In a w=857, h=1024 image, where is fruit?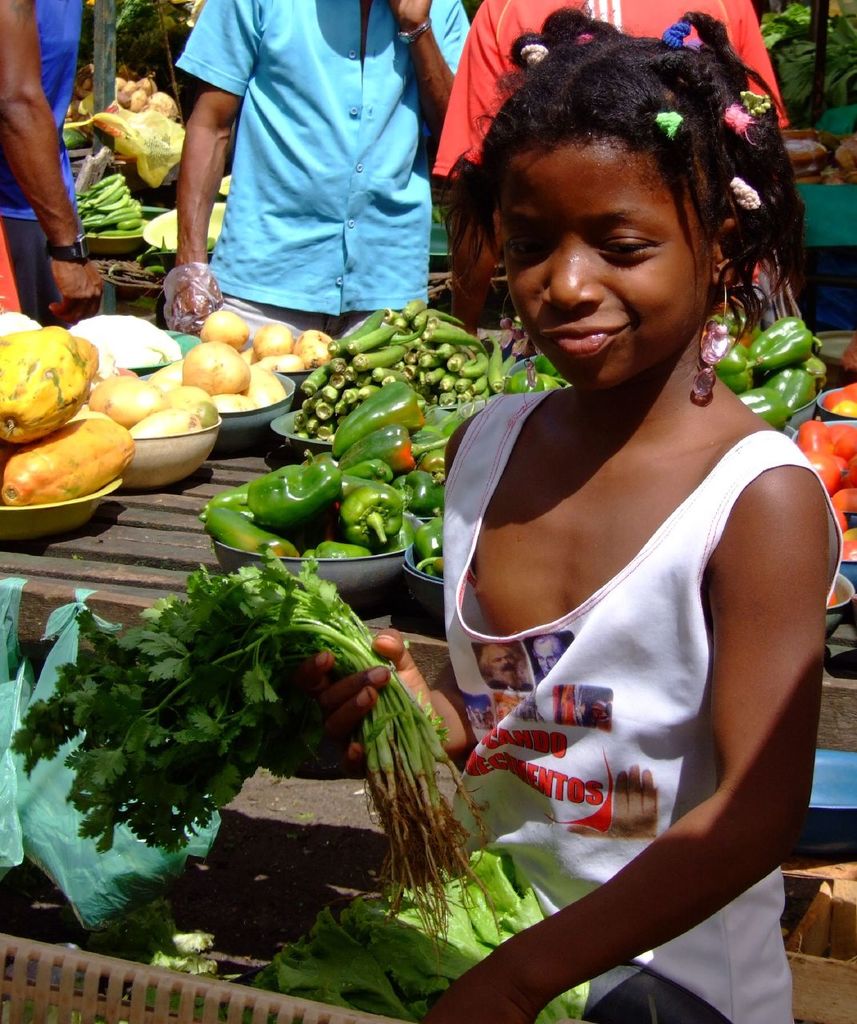
<box>0,322,98,458</box>.
